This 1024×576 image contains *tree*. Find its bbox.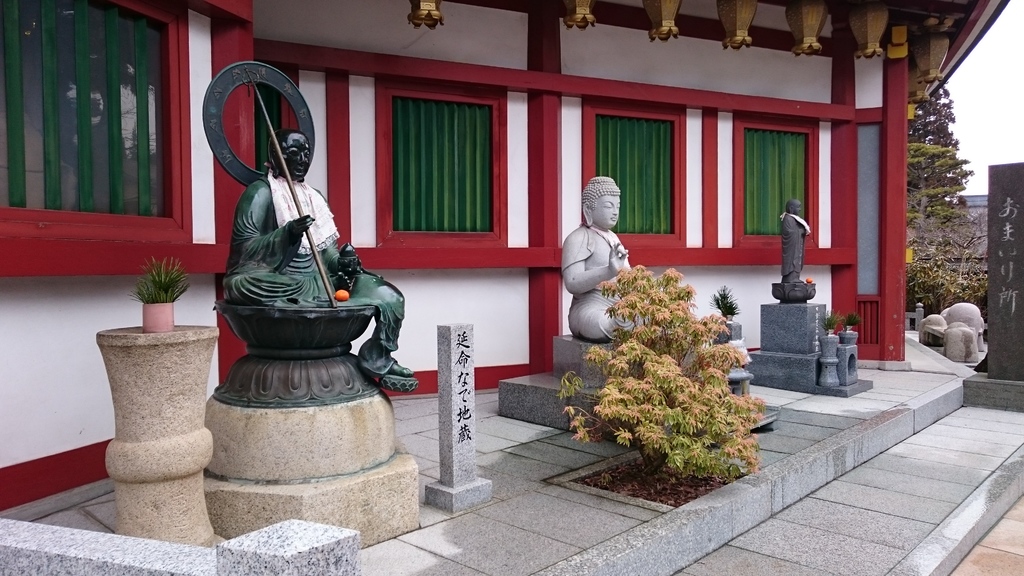
locate(889, 46, 995, 346).
